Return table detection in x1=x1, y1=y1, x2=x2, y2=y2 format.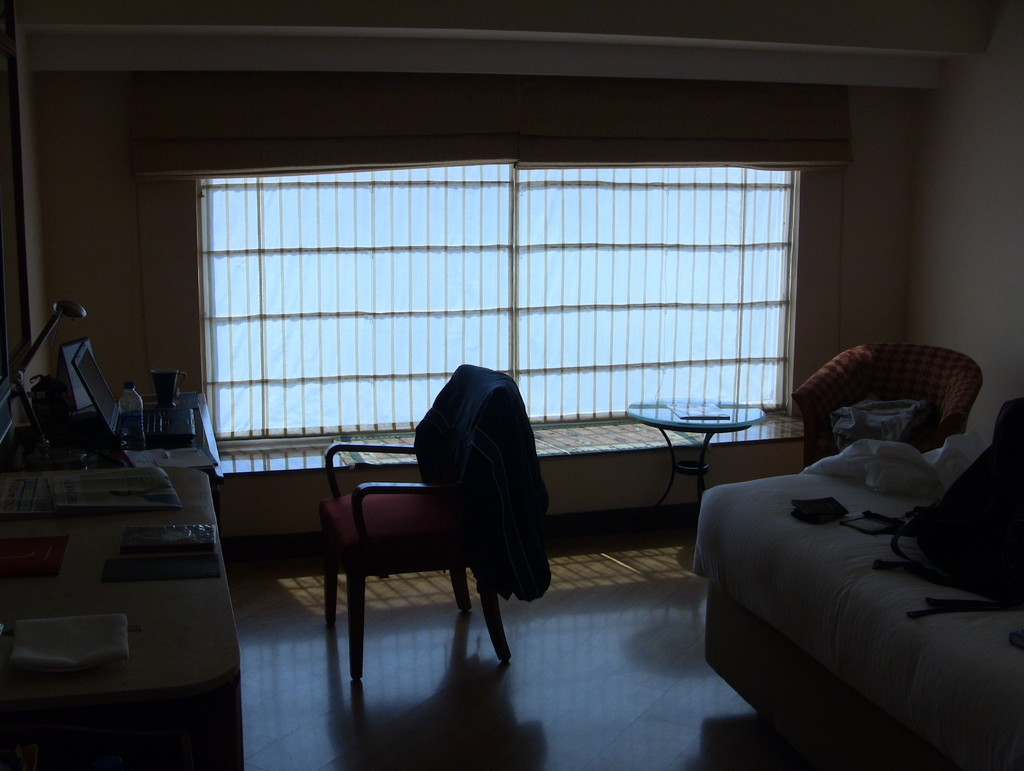
x1=625, y1=399, x2=775, y2=525.
